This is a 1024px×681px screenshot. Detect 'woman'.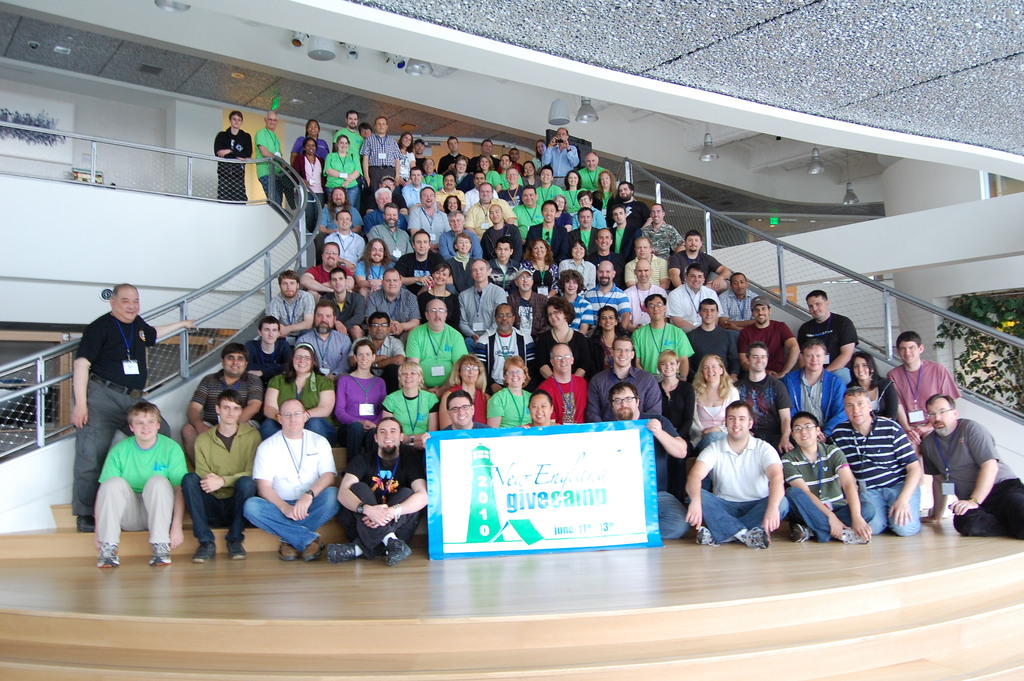
pyautogui.locateOnScreen(596, 169, 616, 218).
